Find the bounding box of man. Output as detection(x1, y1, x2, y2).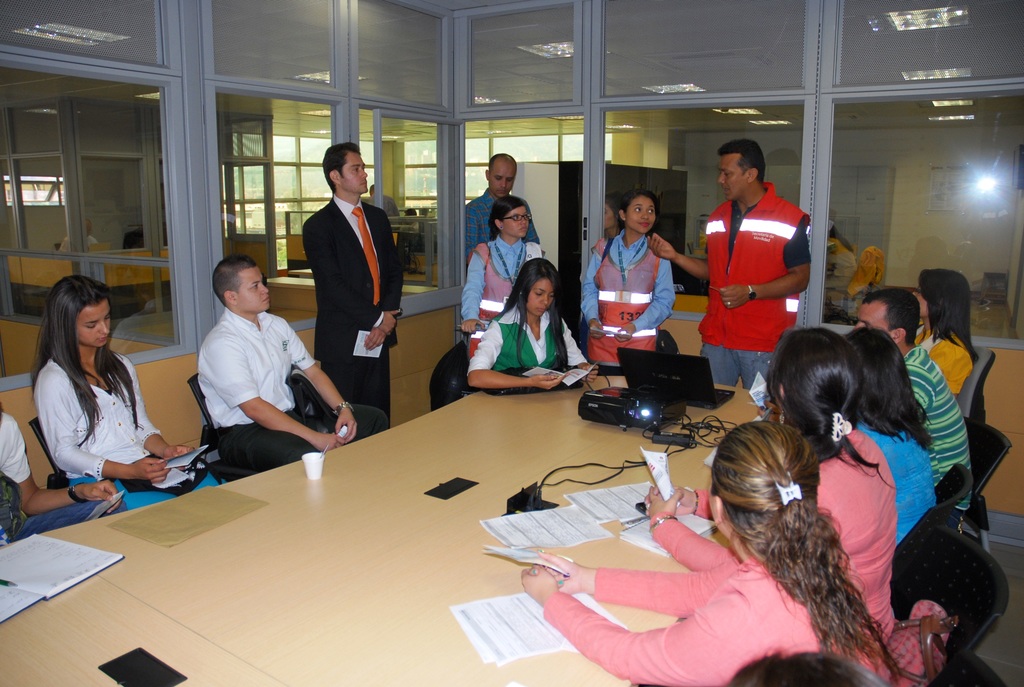
detection(646, 139, 813, 391).
